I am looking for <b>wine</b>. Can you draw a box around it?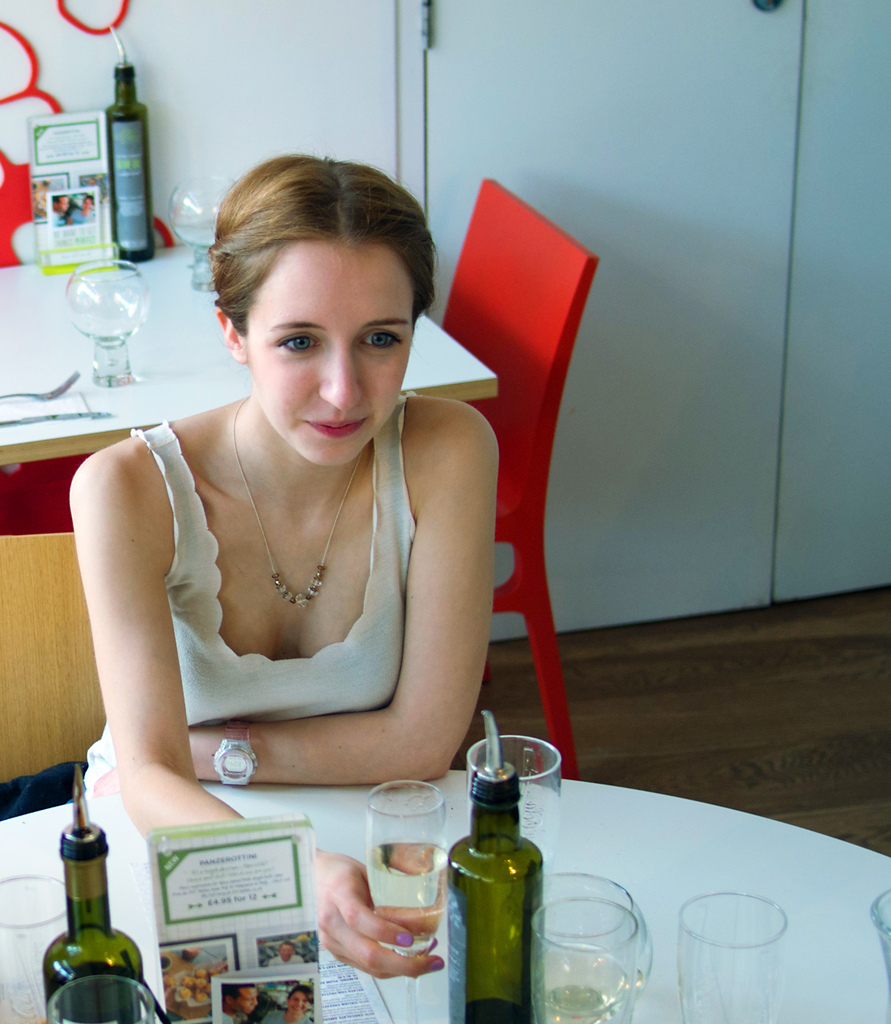
Sure, the bounding box is <region>438, 760, 544, 1023</region>.
